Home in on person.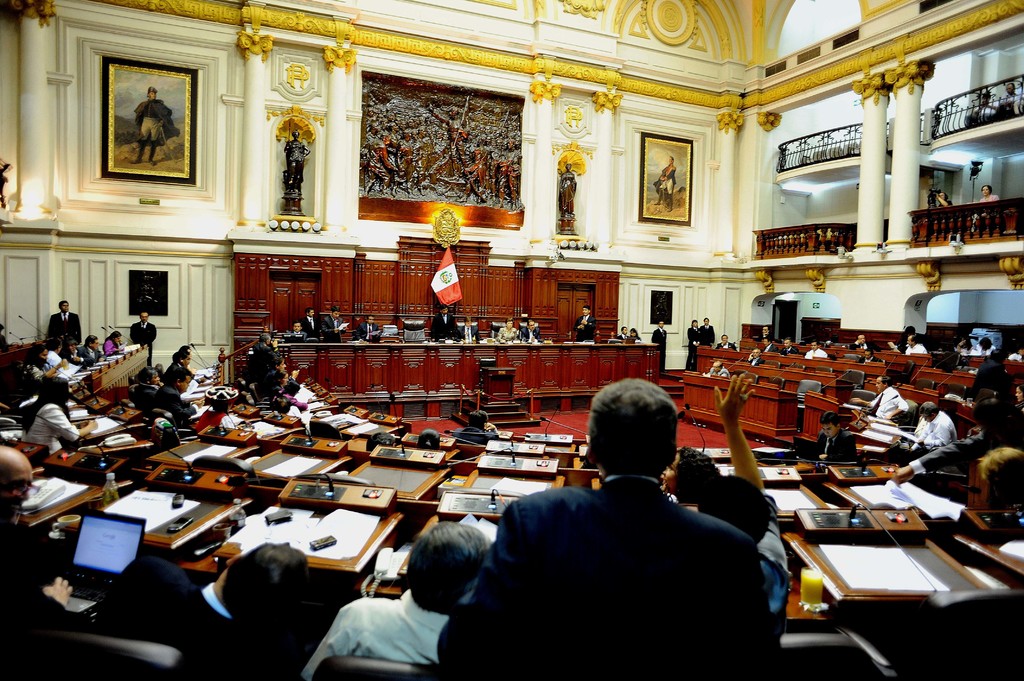
Homed in at detection(650, 156, 676, 209).
